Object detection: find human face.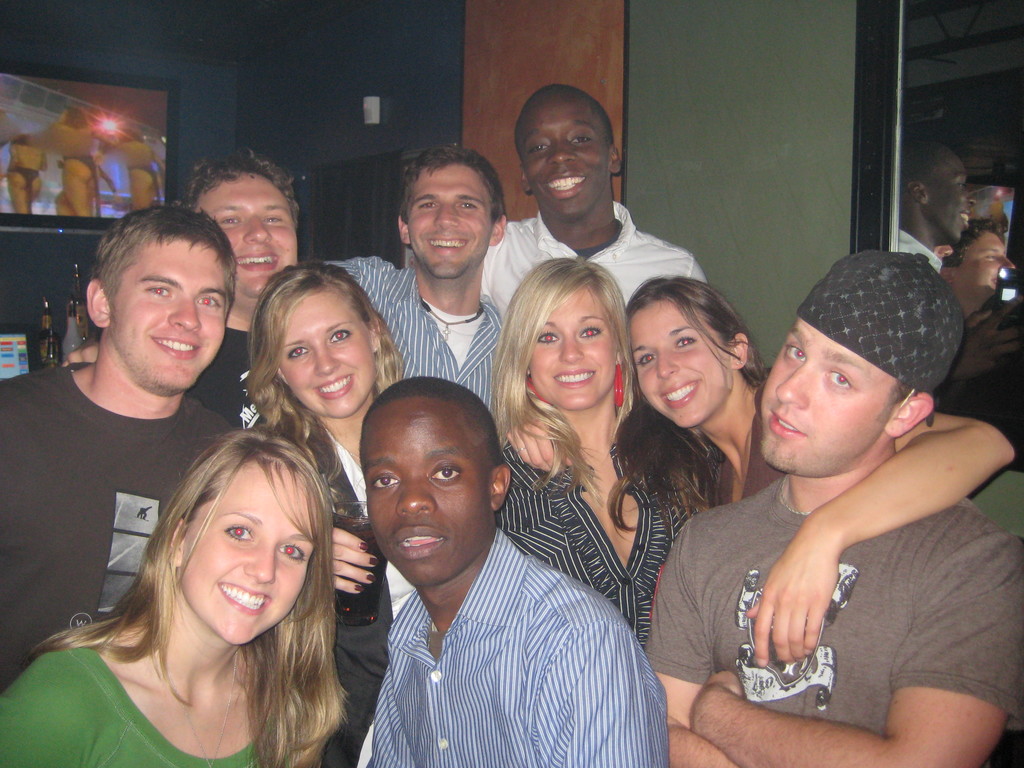
(left=520, top=90, right=611, bottom=211).
